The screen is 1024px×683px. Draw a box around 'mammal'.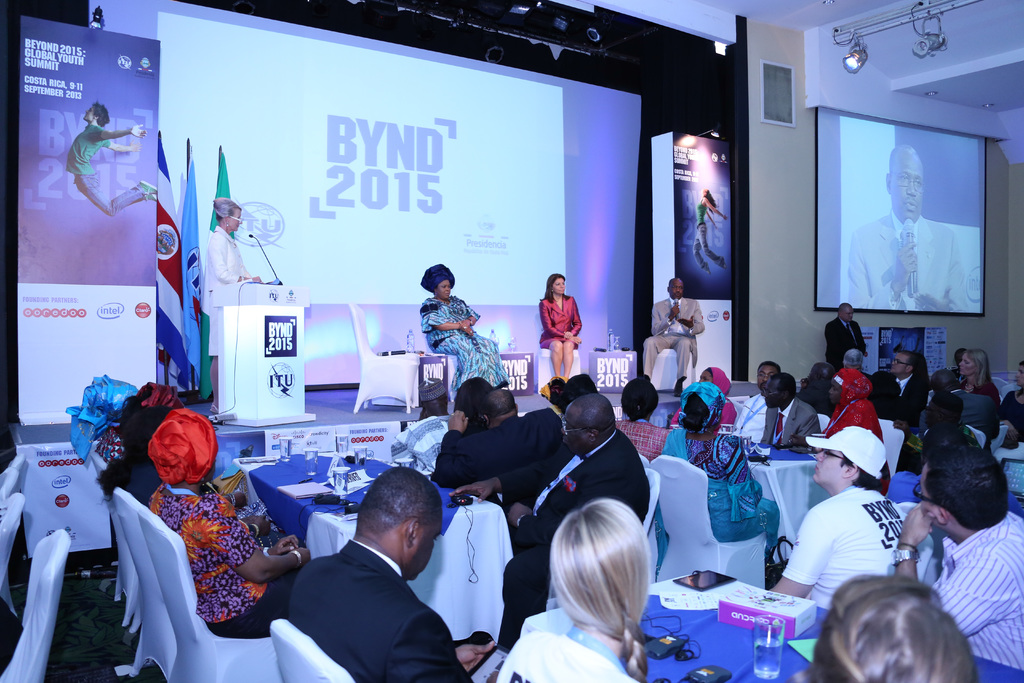
612 372 669 459.
